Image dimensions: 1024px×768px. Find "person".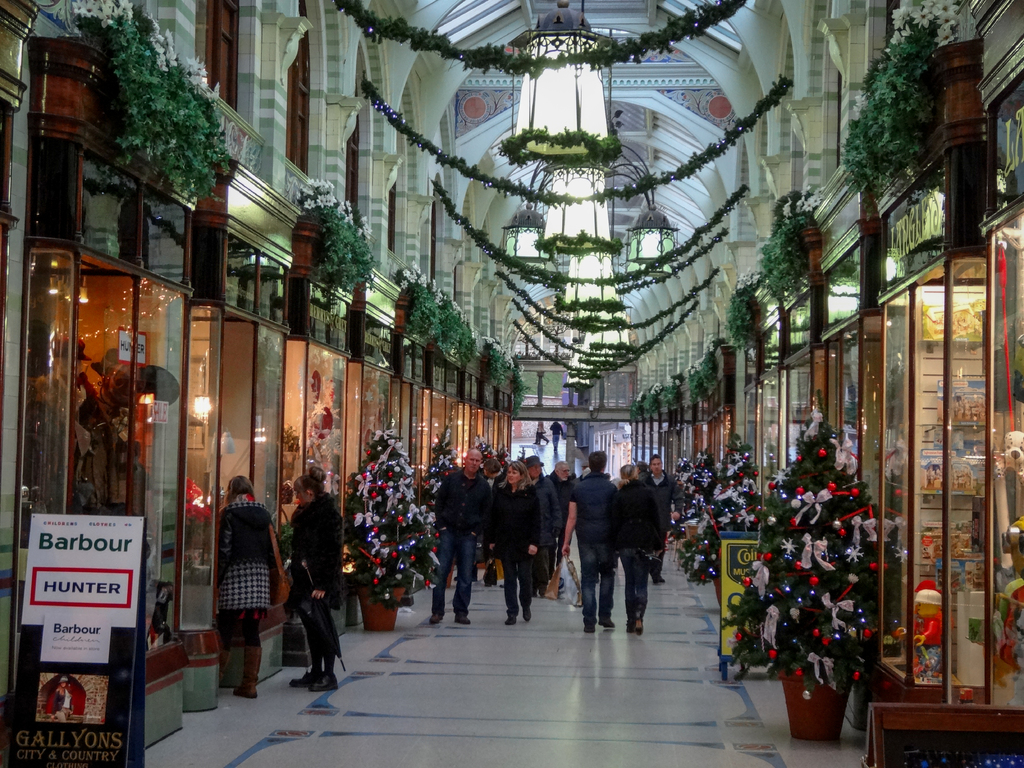
(554, 467, 580, 504).
